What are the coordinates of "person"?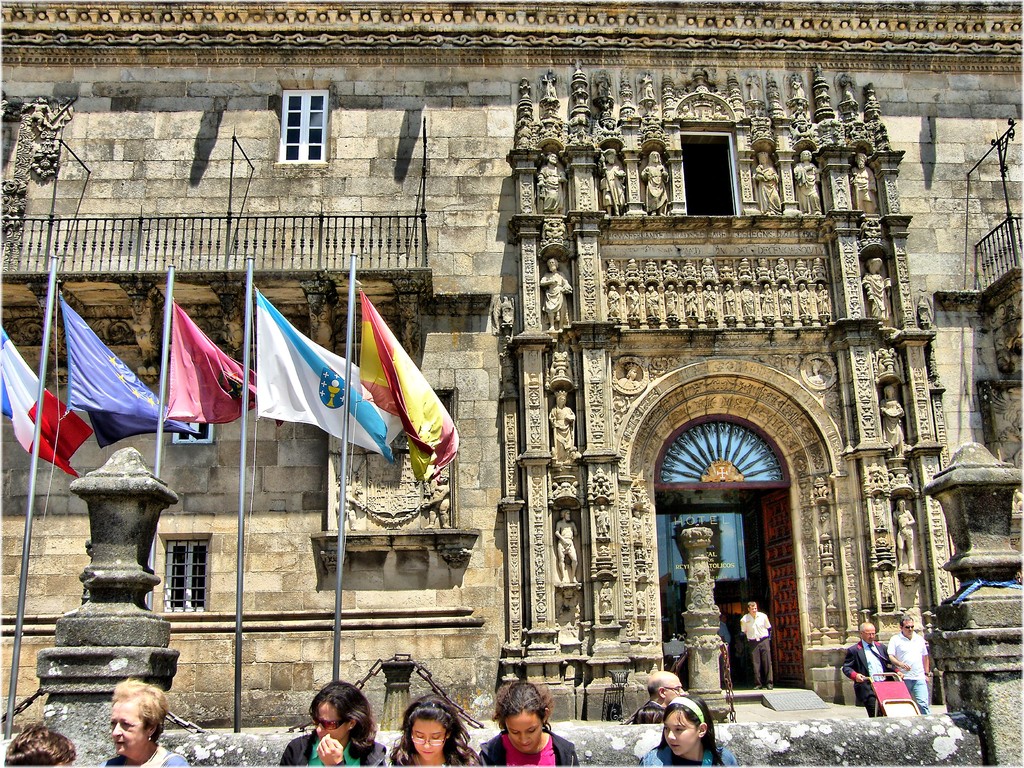
BBox(636, 693, 738, 767).
